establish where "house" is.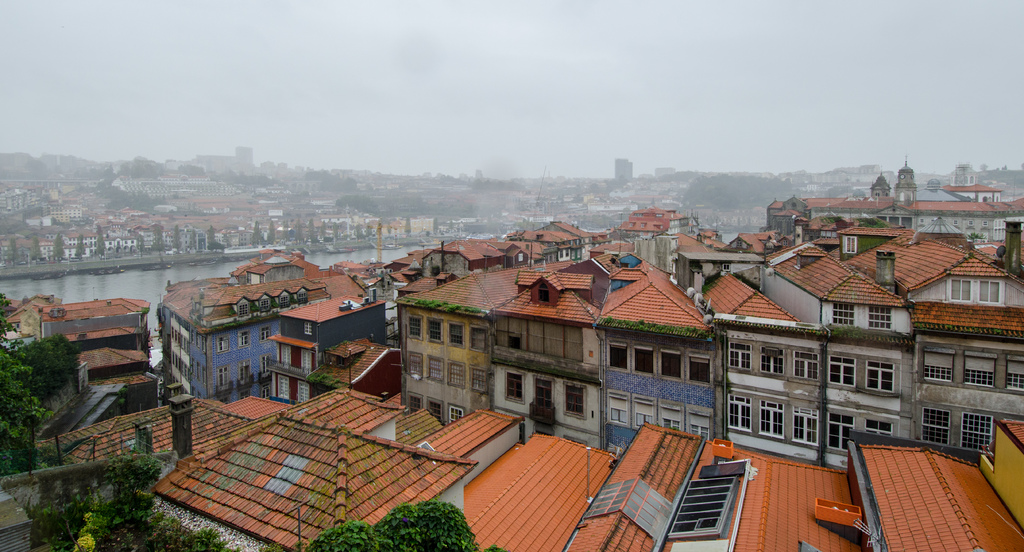
Established at bbox=(605, 201, 695, 280).
